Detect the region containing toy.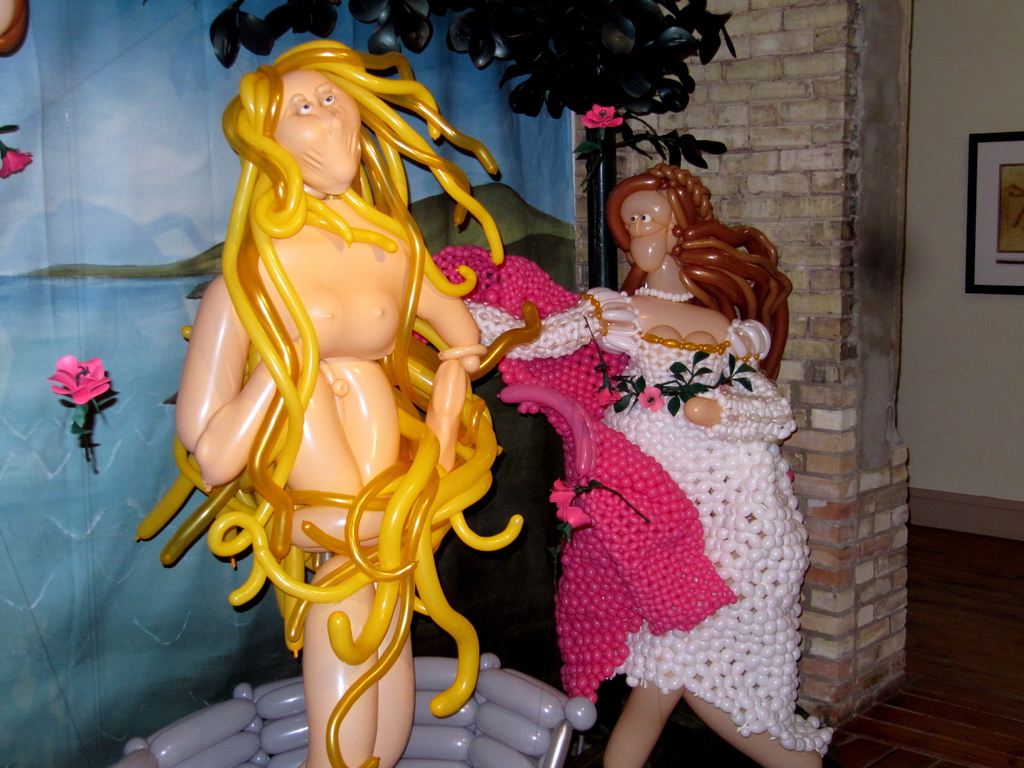
pyautogui.locateOnScreen(110, 673, 600, 767).
